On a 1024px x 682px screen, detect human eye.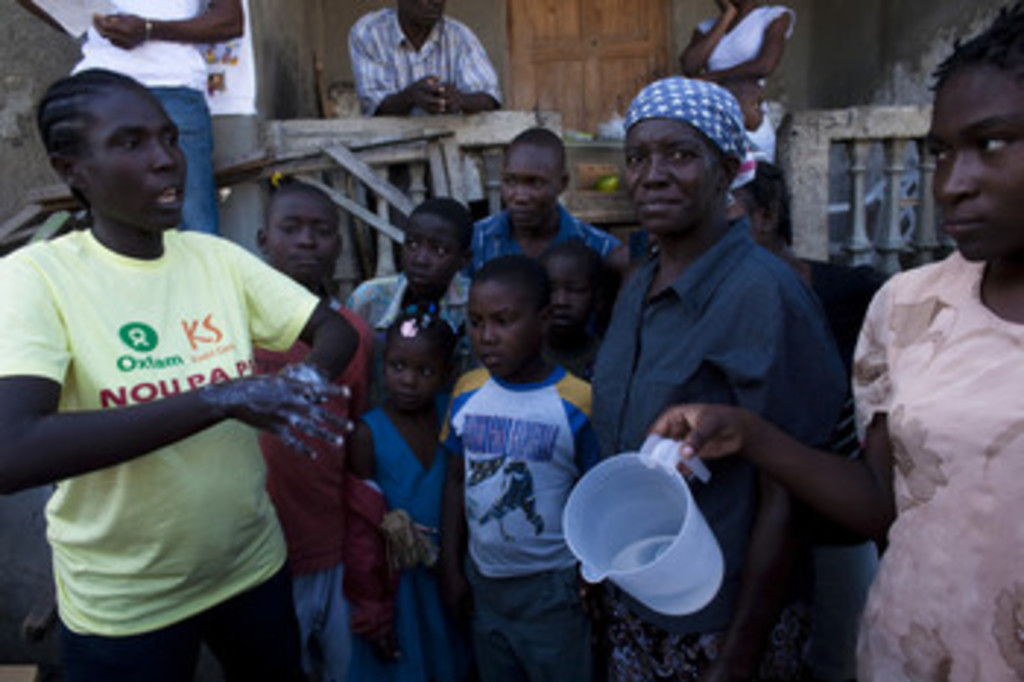
(x1=571, y1=284, x2=582, y2=299).
